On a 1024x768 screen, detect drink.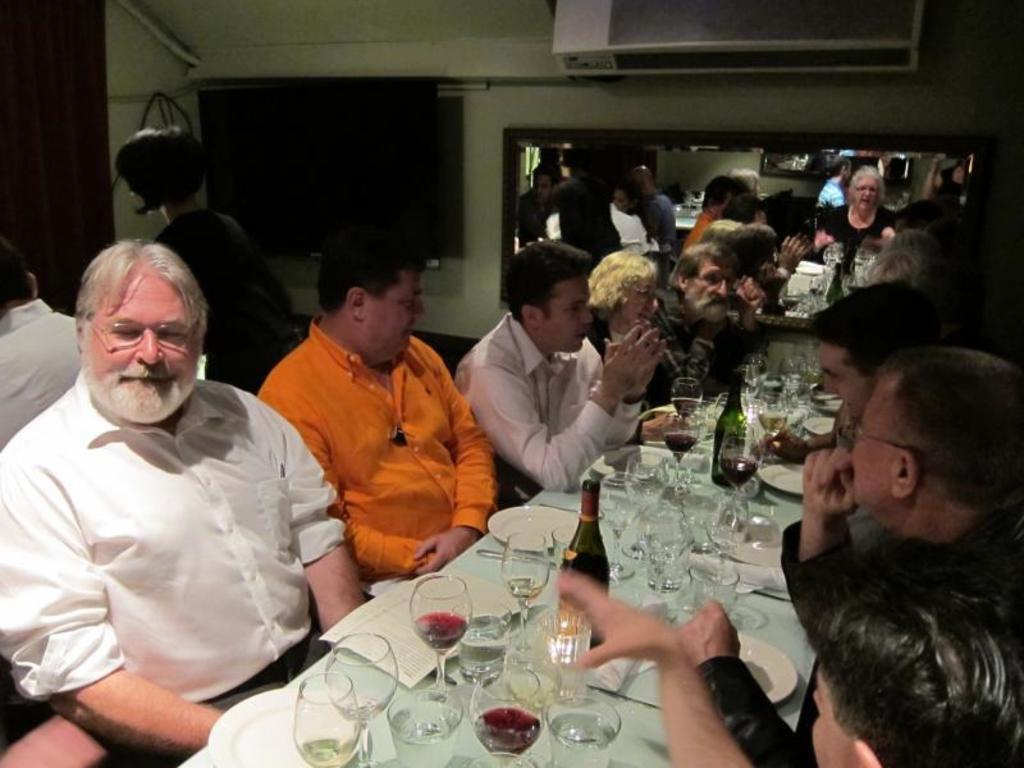
[293, 736, 355, 767].
